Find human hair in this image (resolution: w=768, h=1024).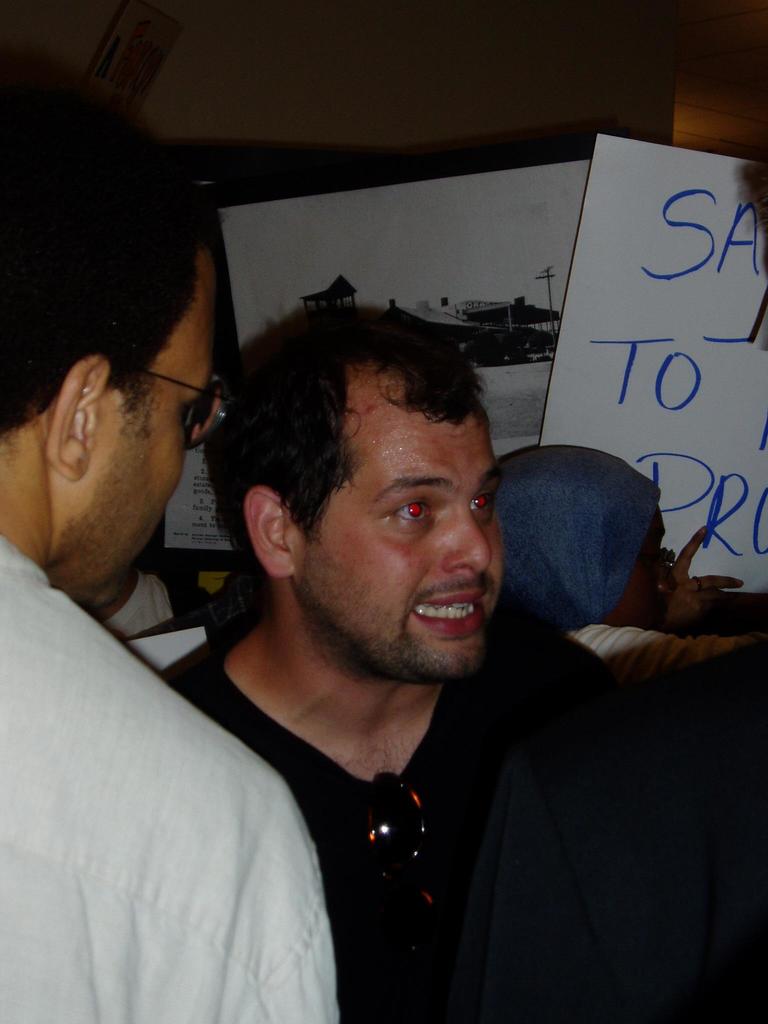
BBox(10, 84, 236, 522).
